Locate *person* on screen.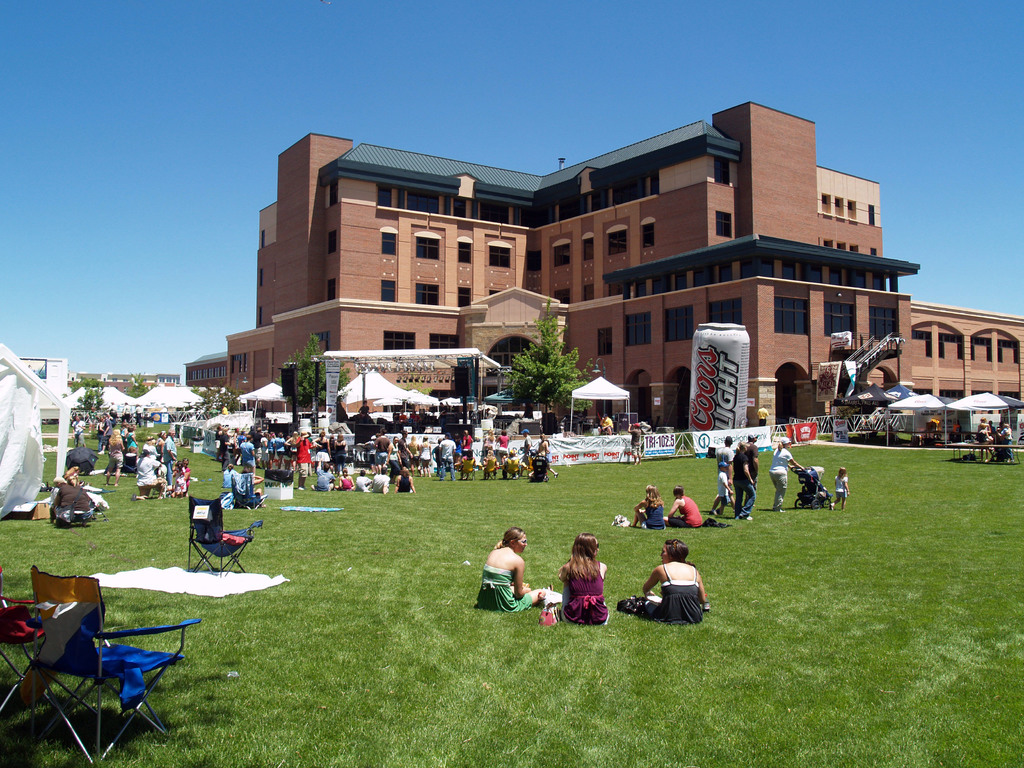
On screen at (x1=769, y1=436, x2=802, y2=511).
